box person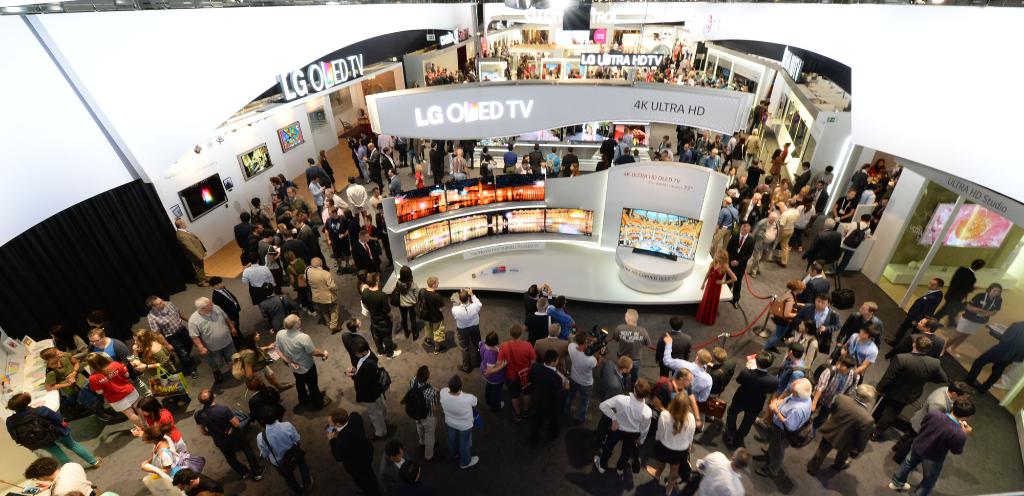
(323,405,374,495)
